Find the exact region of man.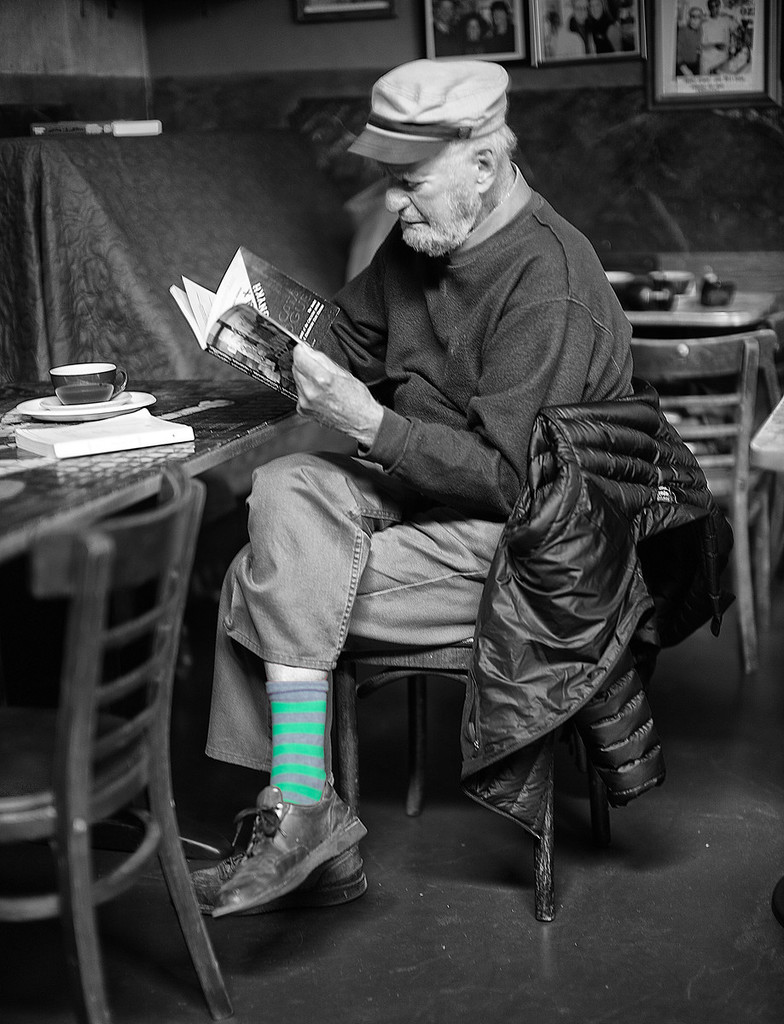
Exact region: BBox(700, 0, 746, 71).
